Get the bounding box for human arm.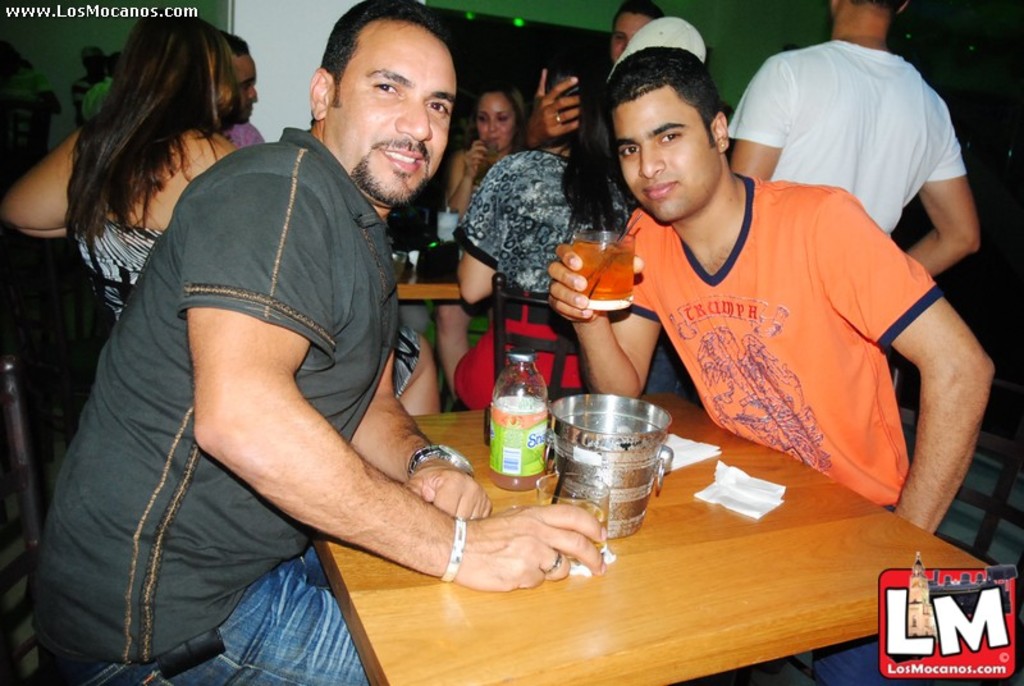
crop(557, 251, 673, 410).
